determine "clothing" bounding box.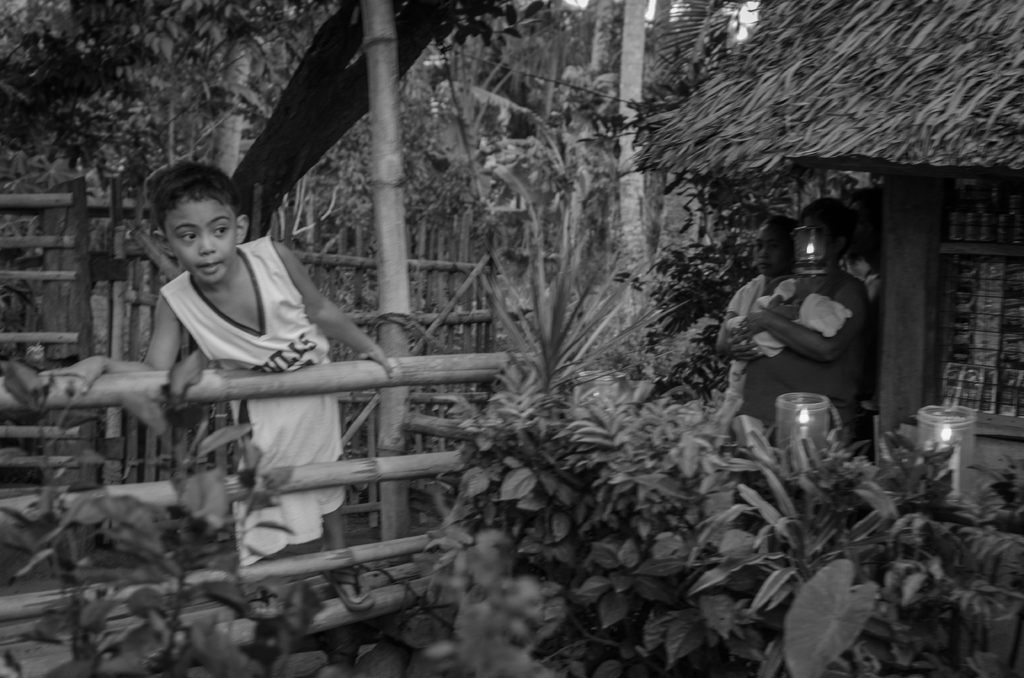
Determined: {"left": 154, "top": 223, "right": 349, "bottom": 567}.
